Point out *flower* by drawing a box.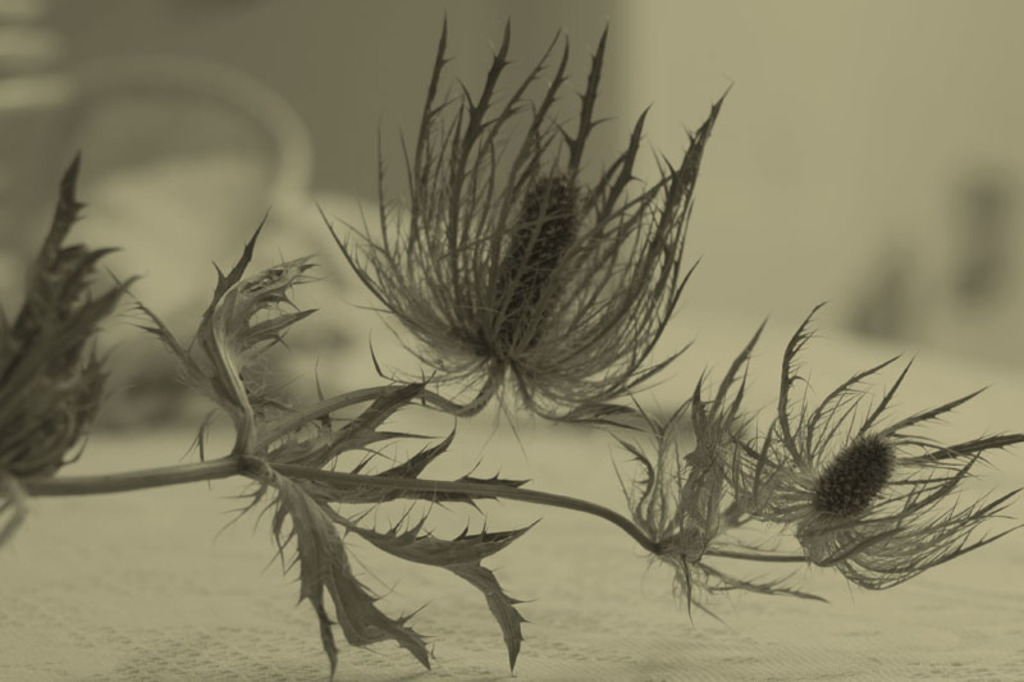
[307,8,690,417].
